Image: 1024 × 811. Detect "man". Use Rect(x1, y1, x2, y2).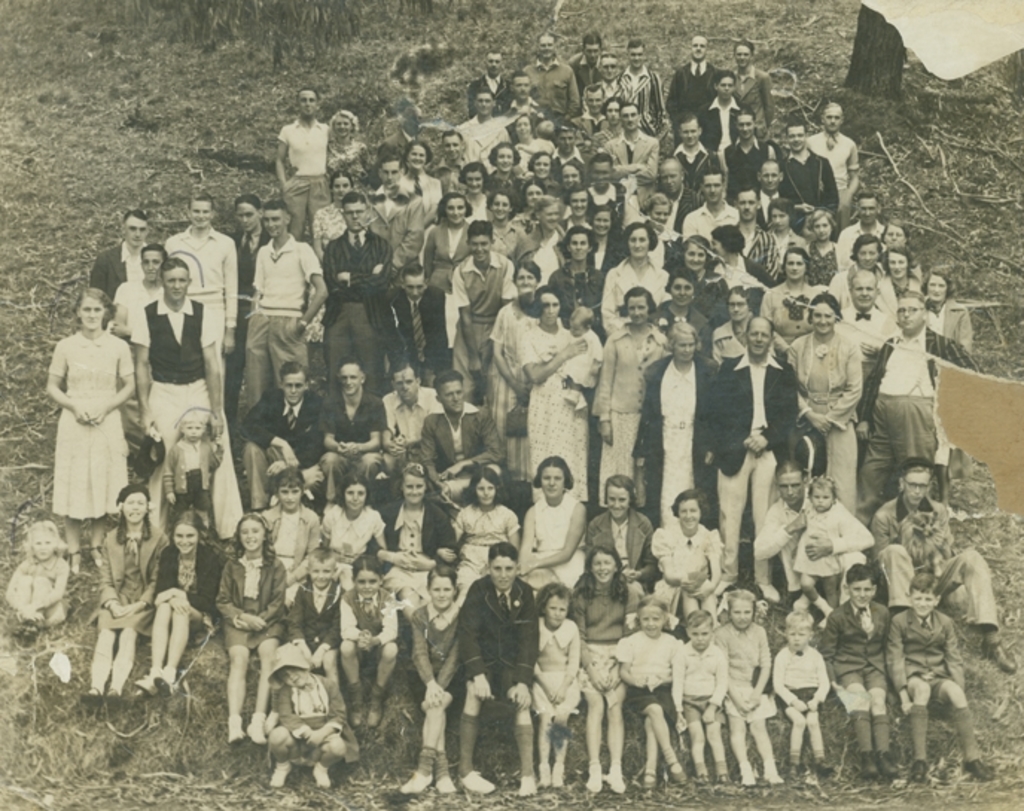
Rect(658, 159, 704, 231).
